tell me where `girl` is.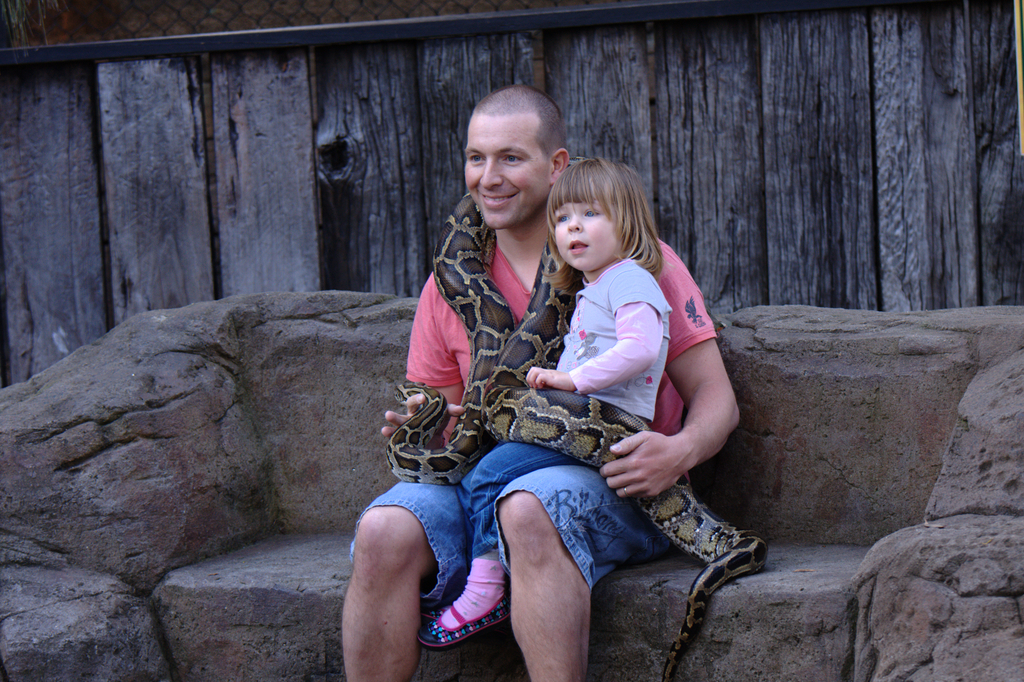
`girl` is at {"x1": 416, "y1": 150, "x2": 676, "y2": 642}.
